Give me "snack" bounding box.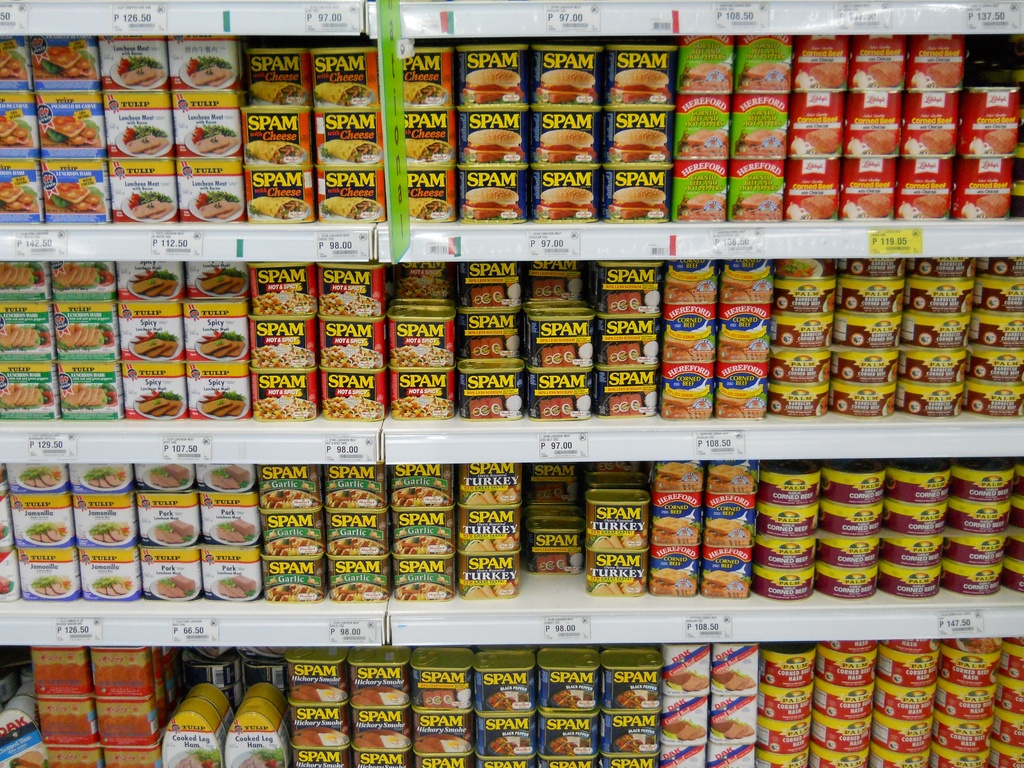
detection(136, 202, 163, 220).
